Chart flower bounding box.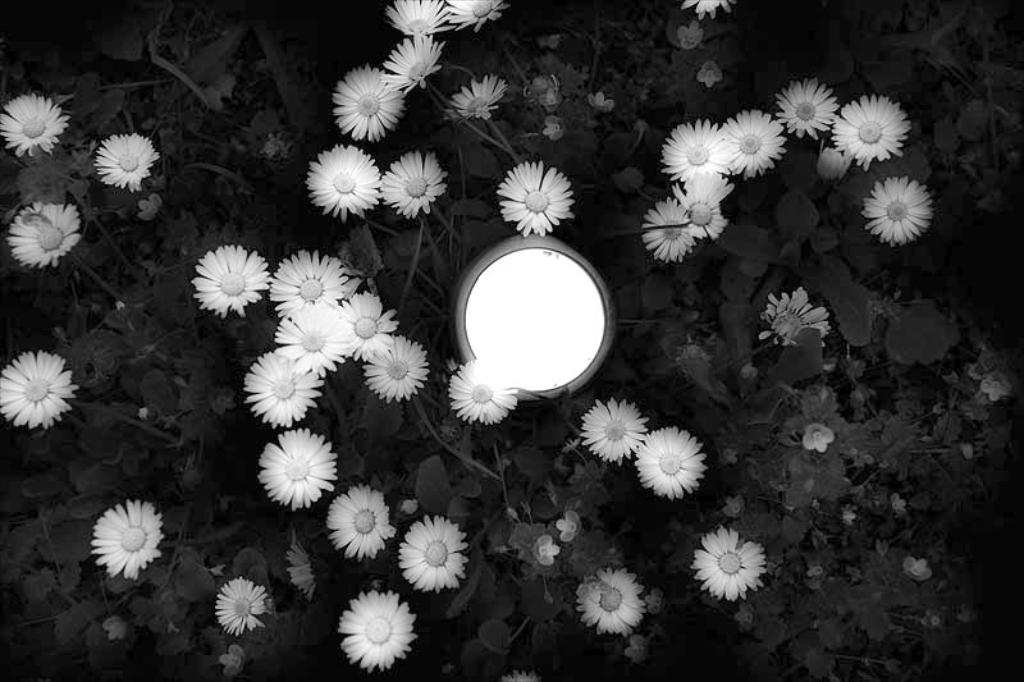
Charted: BBox(695, 59, 723, 86).
